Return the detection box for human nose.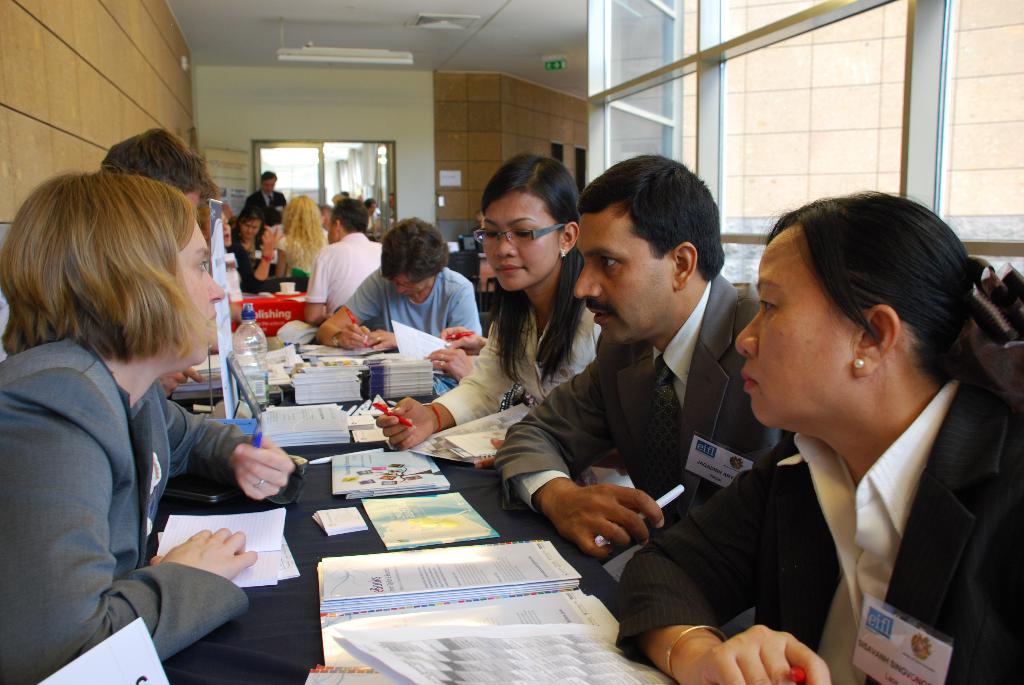
733:306:761:358.
